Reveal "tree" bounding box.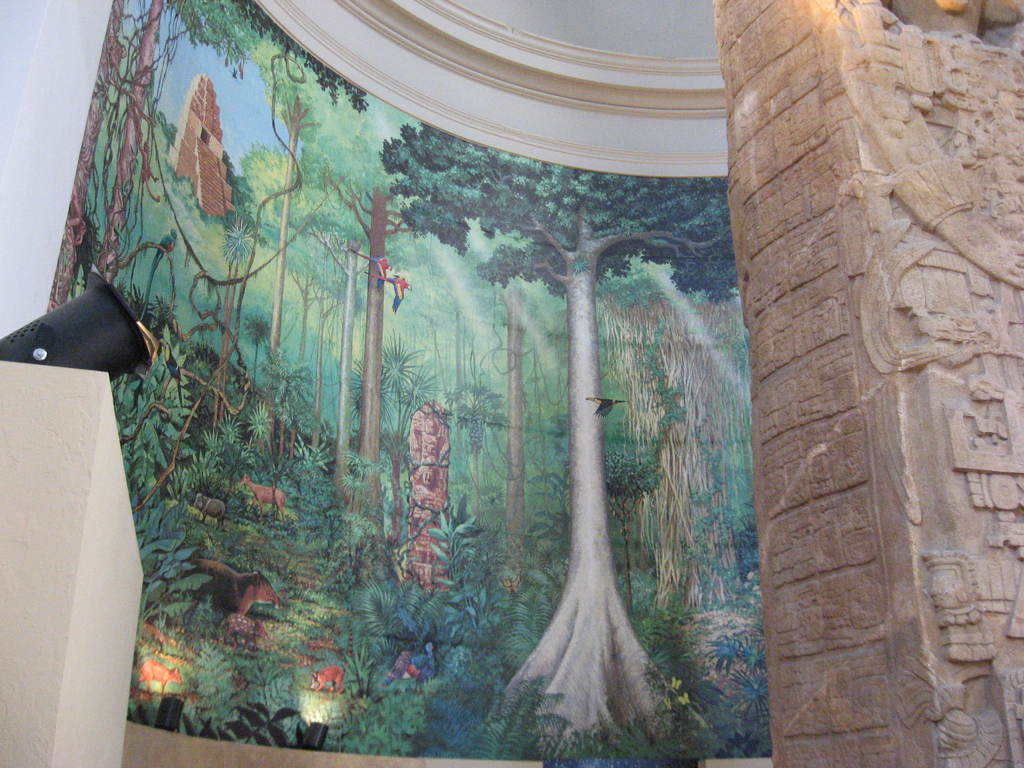
Revealed: bbox=[396, 172, 771, 676].
